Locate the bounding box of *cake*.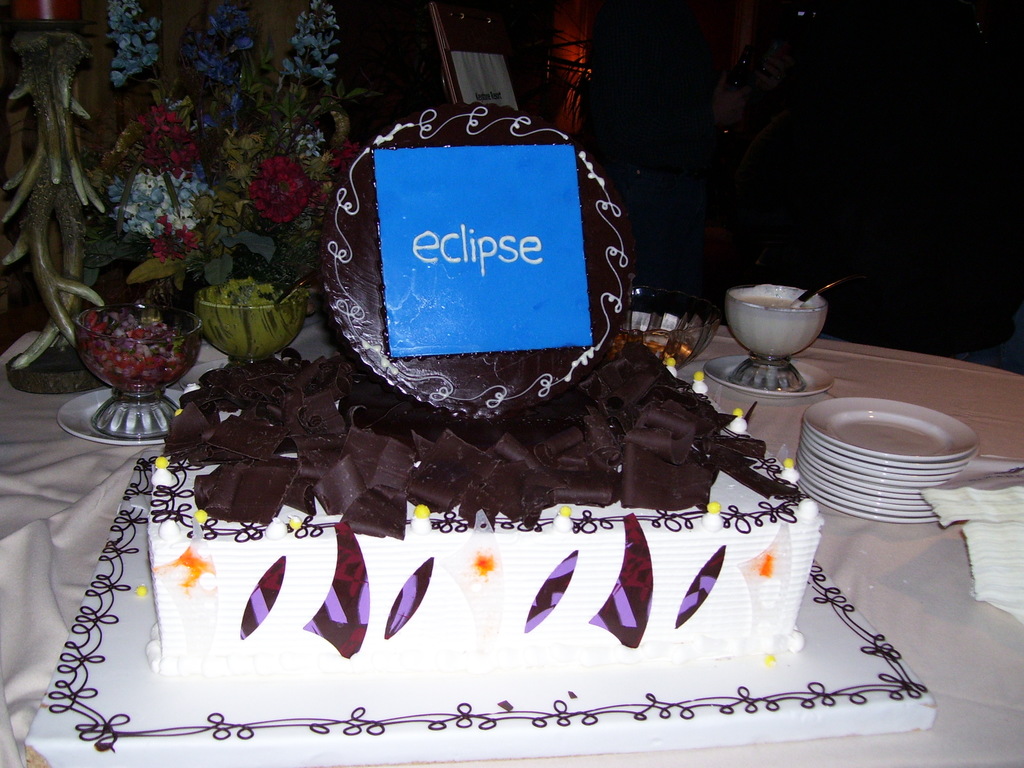
Bounding box: select_region(149, 106, 824, 671).
